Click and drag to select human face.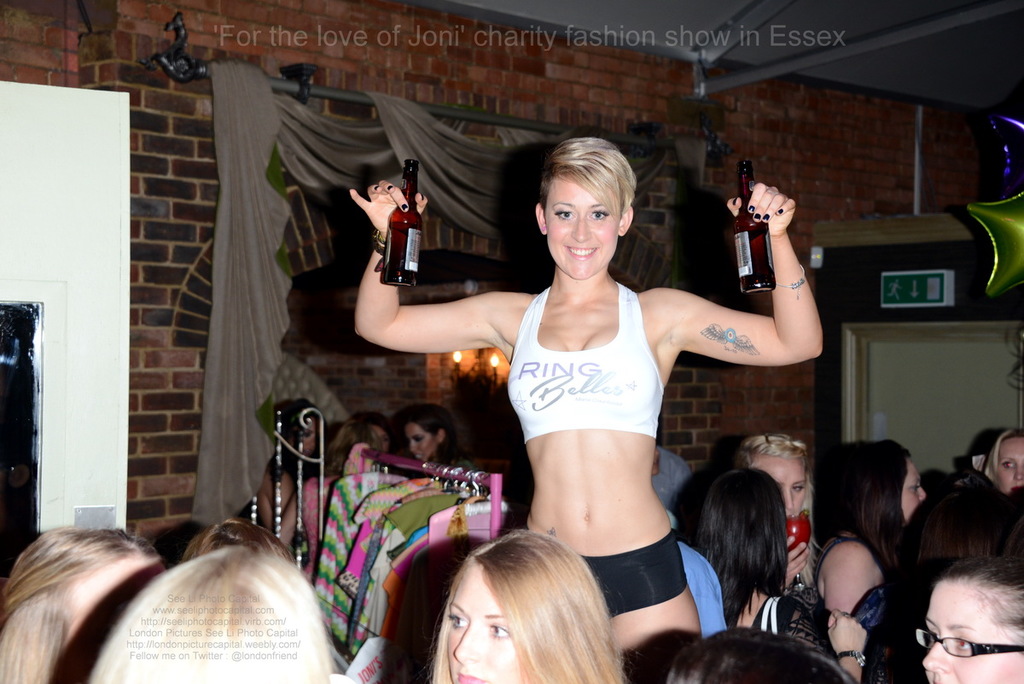
Selection: x1=919, y1=586, x2=1023, y2=683.
